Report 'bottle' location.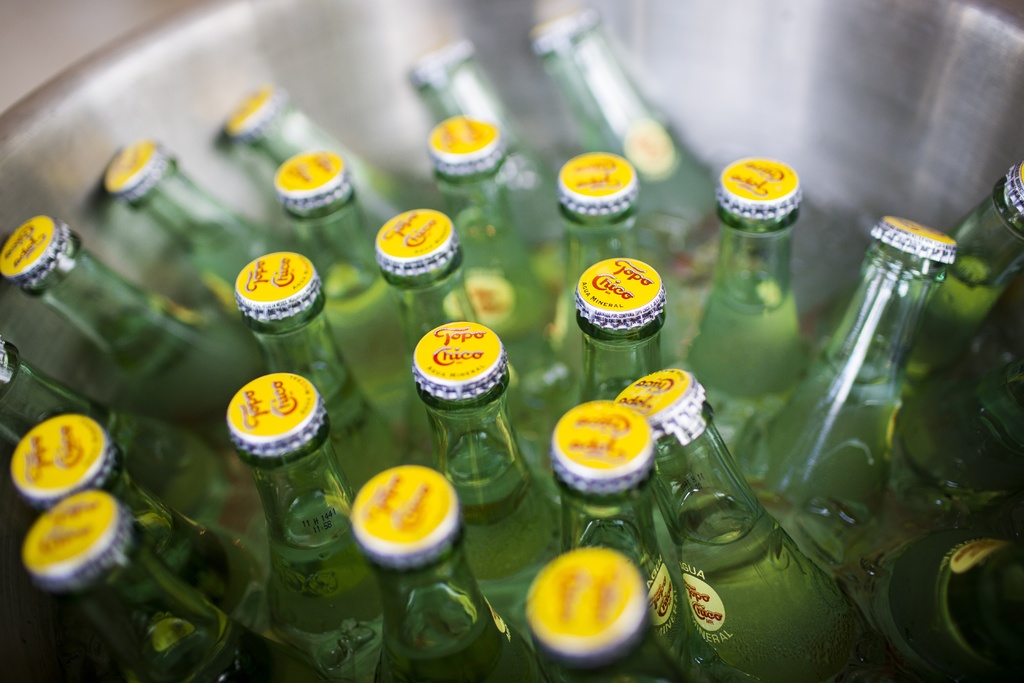
Report: {"x1": 376, "y1": 204, "x2": 545, "y2": 391}.
